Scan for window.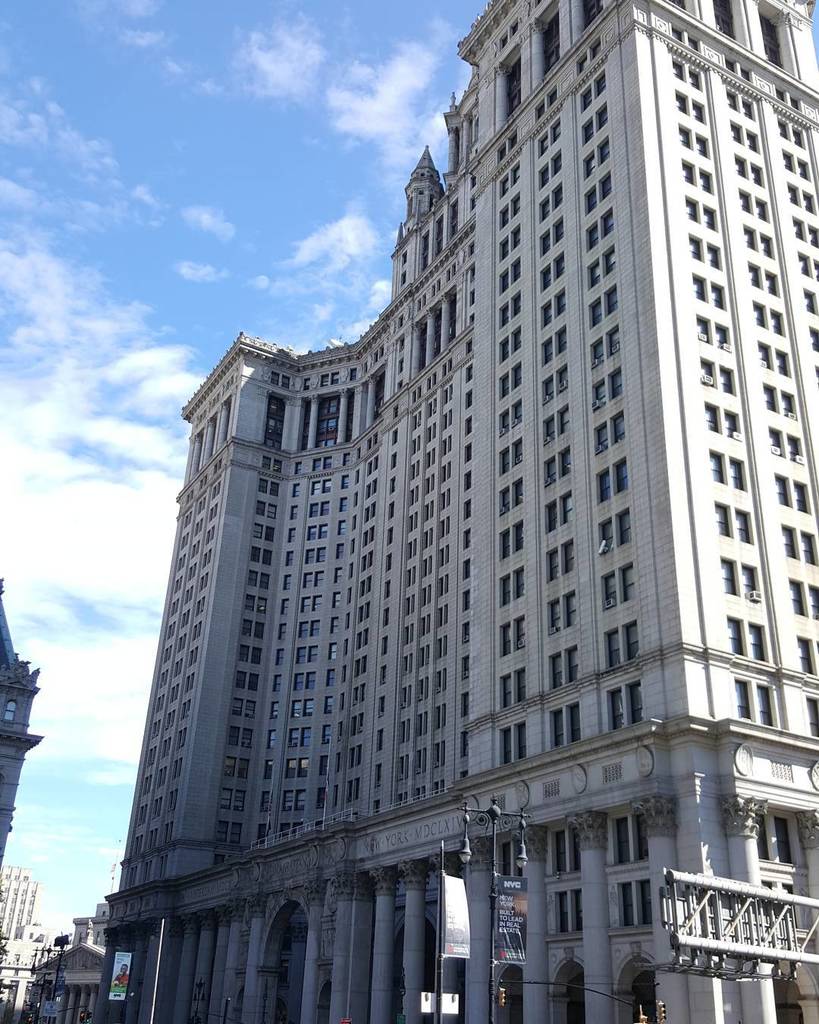
Scan result: [left=497, top=291, right=526, bottom=318].
